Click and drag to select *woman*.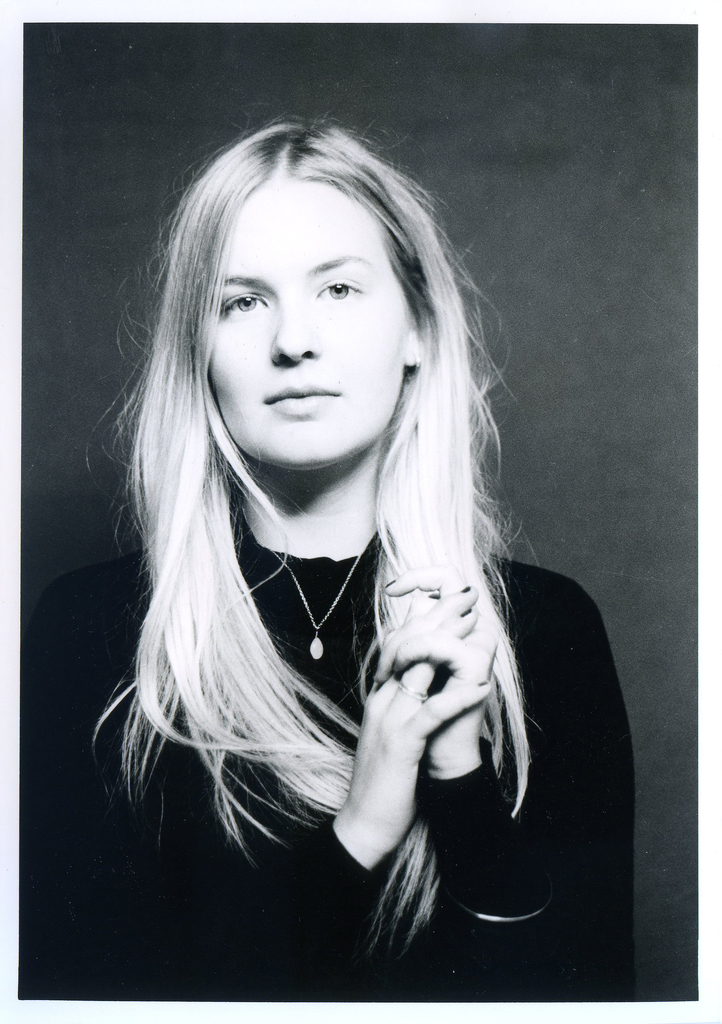
Selection: bbox=(68, 102, 643, 1023).
